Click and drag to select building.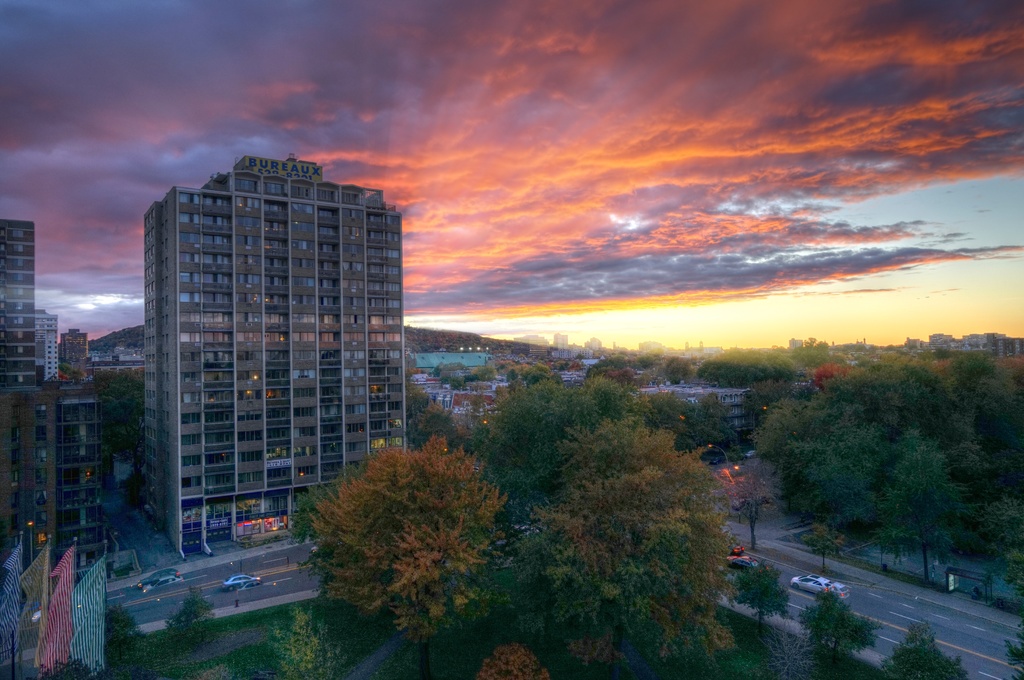
Selection: 63:328:87:366.
